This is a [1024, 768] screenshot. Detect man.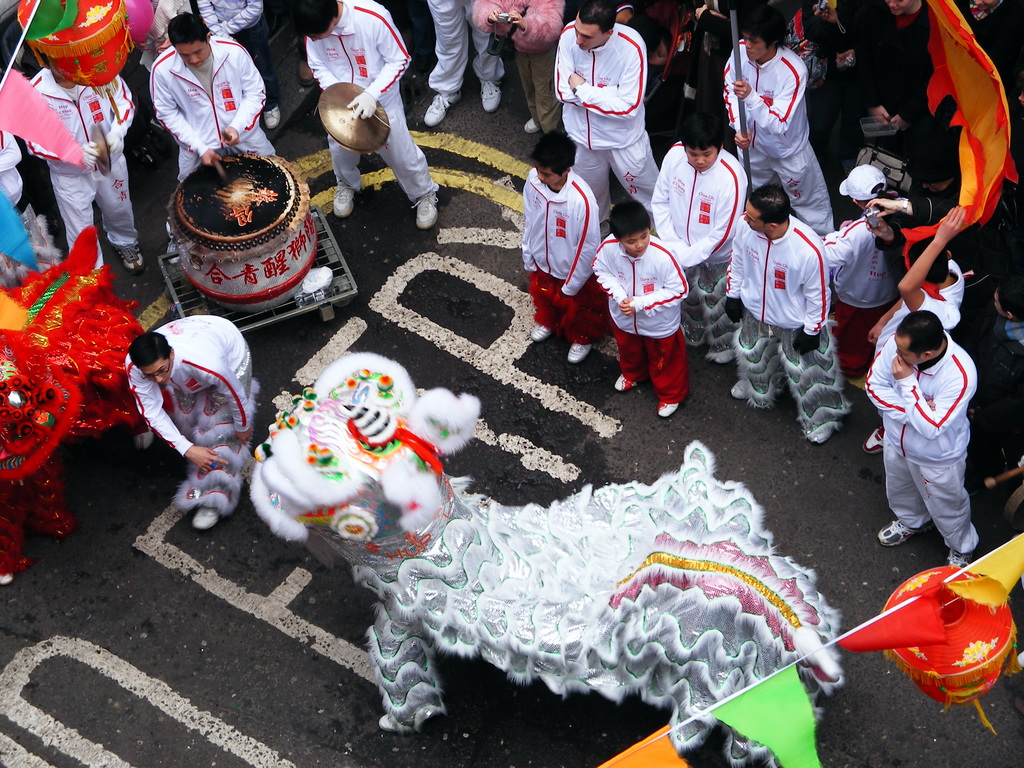
box(822, 166, 906, 371).
